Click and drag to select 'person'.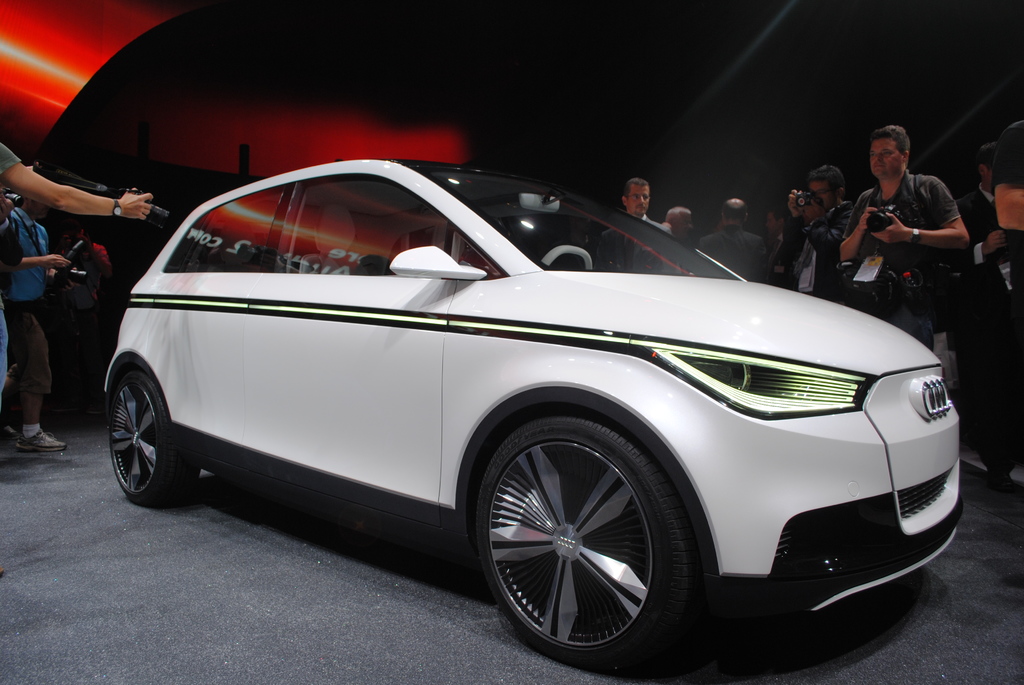
Selection: <bbox>6, 187, 77, 457</bbox>.
